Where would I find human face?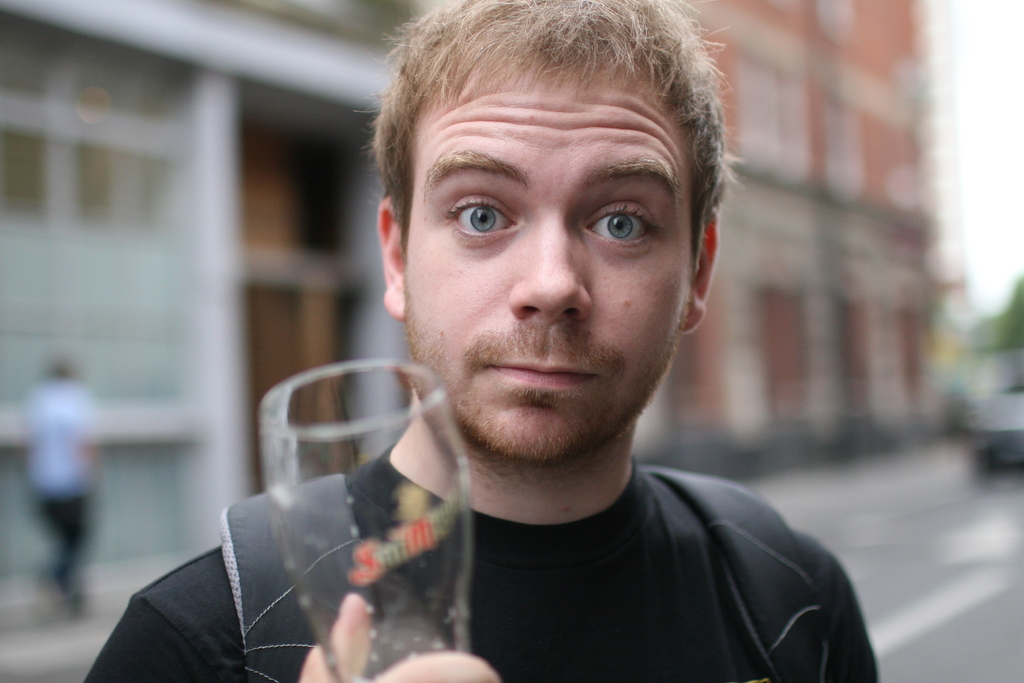
At region(405, 58, 689, 454).
